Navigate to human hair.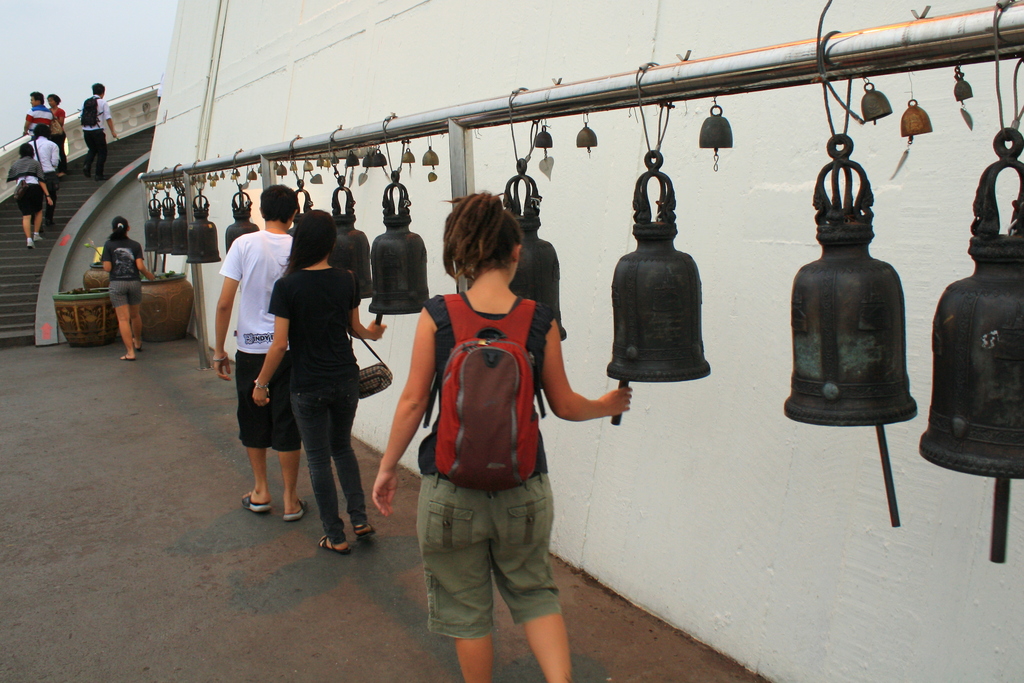
Navigation target: [left=278, top=209, right=341, bottom=278].
